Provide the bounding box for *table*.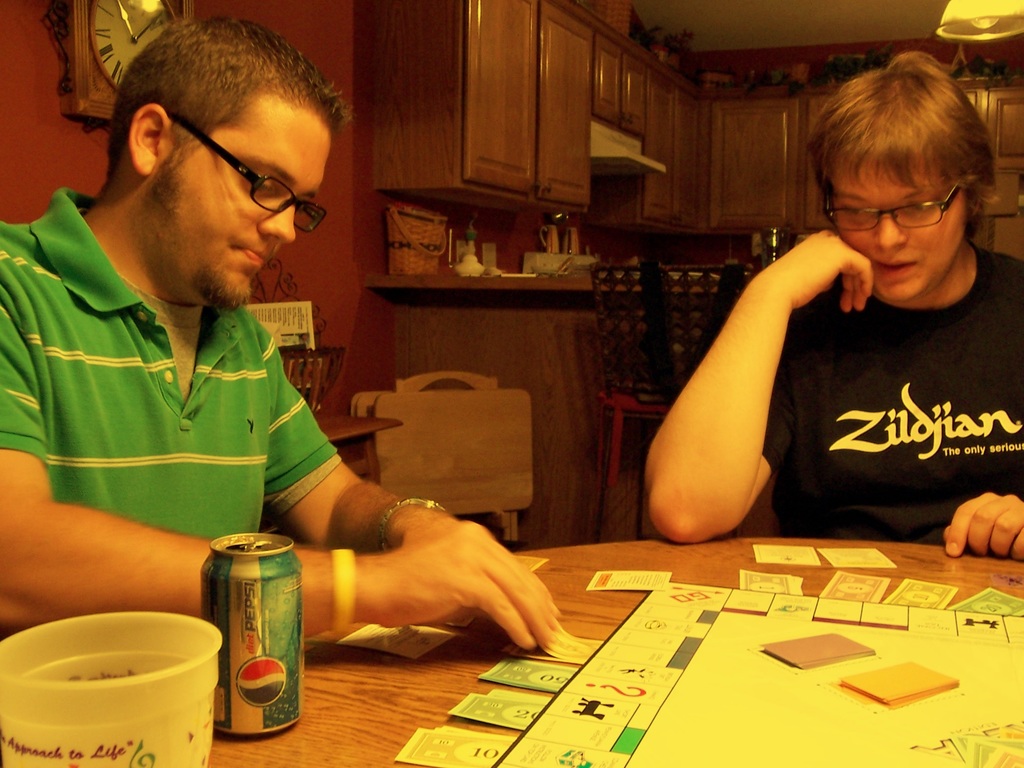
left=207, top=526, right=1023, bottom=767.
